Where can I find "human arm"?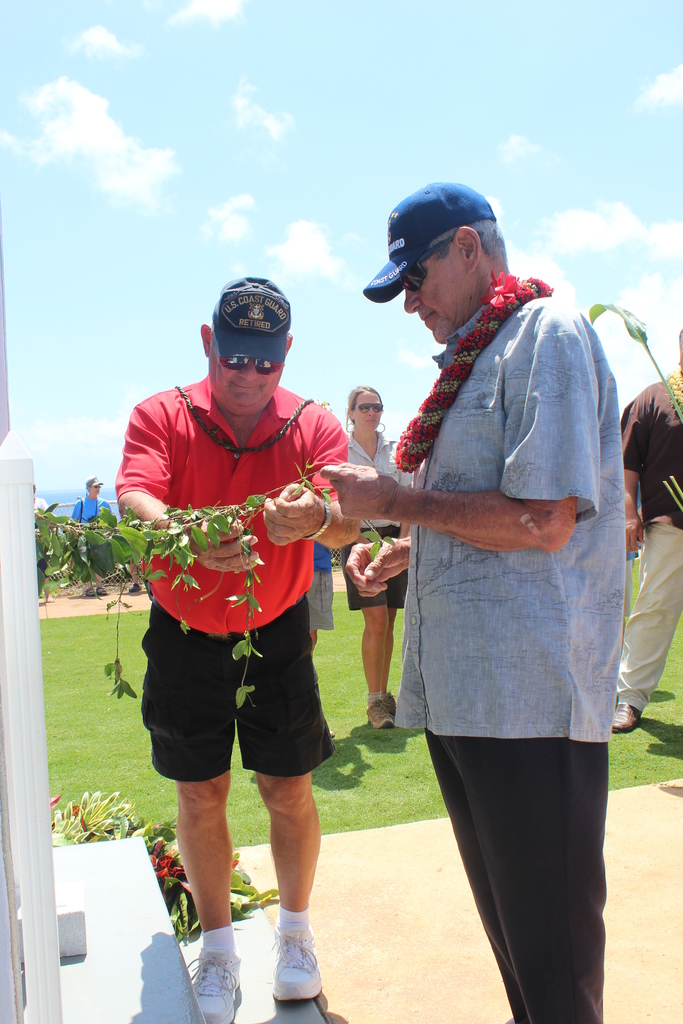
You can find it at rect(357, 534, 374, 547).
